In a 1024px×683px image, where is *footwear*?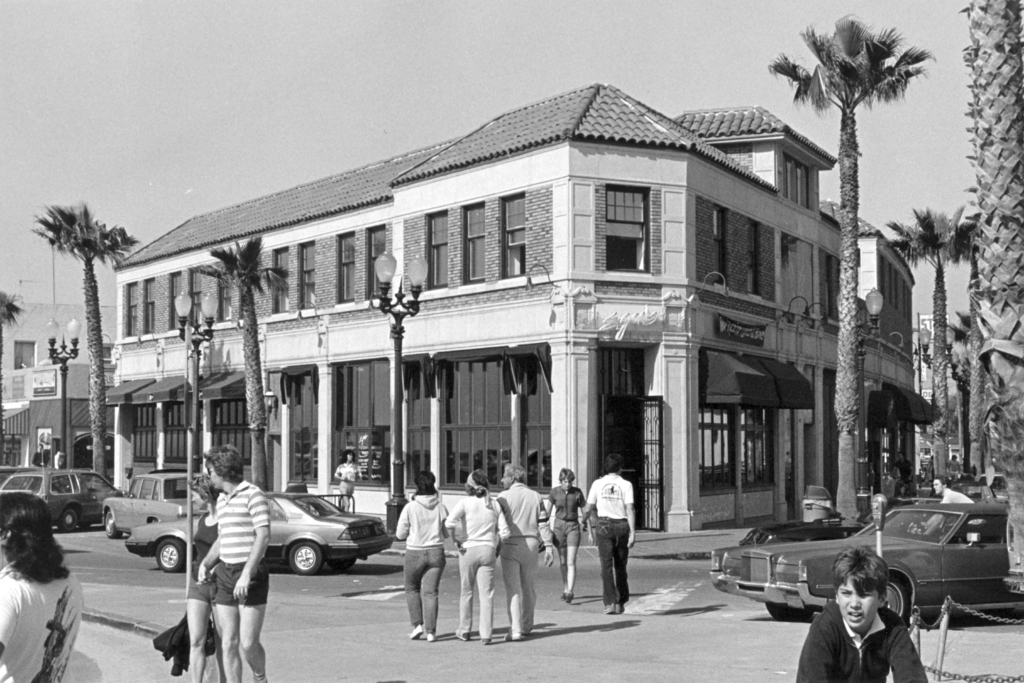
select_region(558, 590, 568, 597).
